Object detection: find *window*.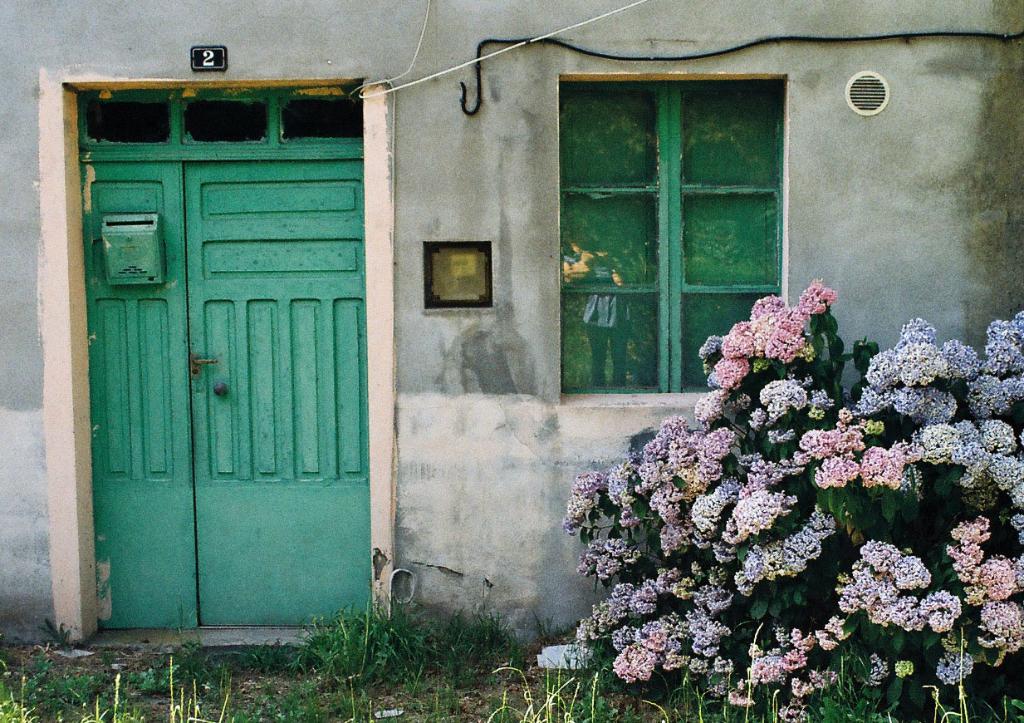
[557,77,785,398].
